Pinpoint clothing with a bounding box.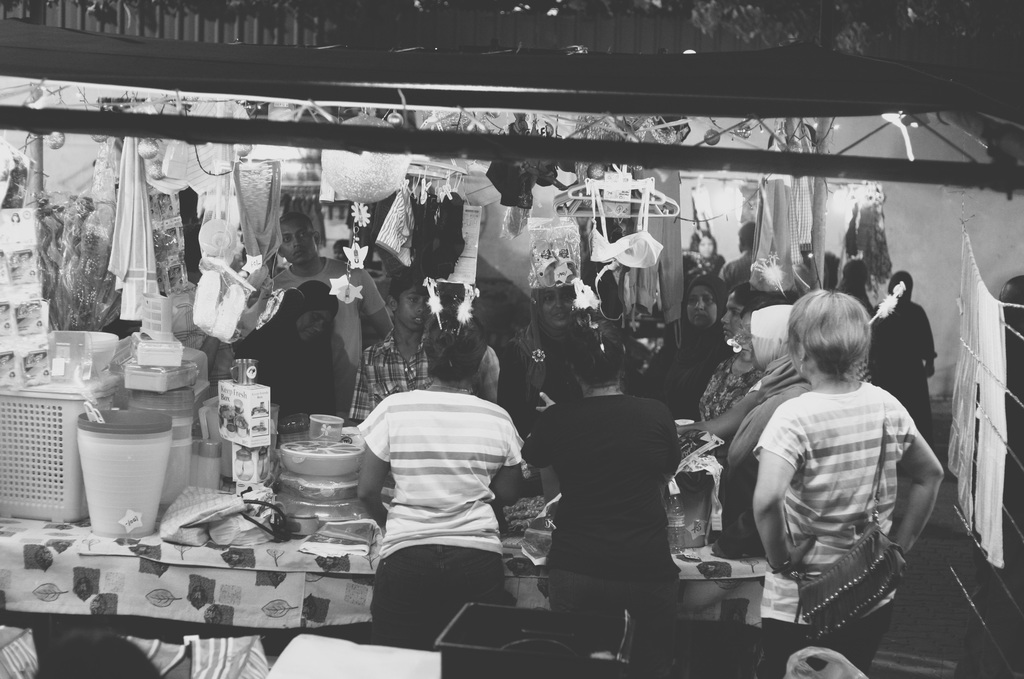
(700,348,763,422).
